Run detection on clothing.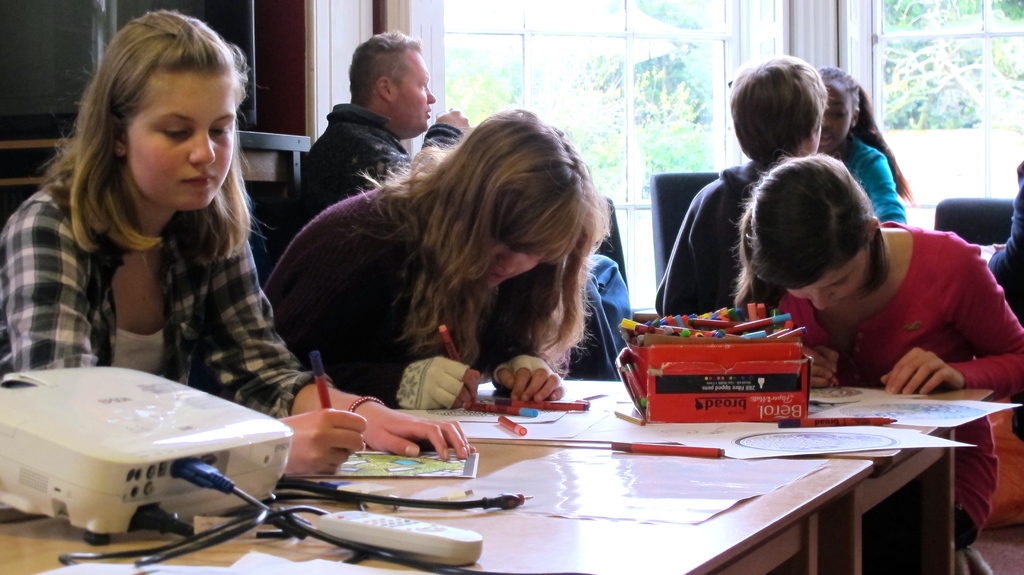
Result: [8,137,300,401].
